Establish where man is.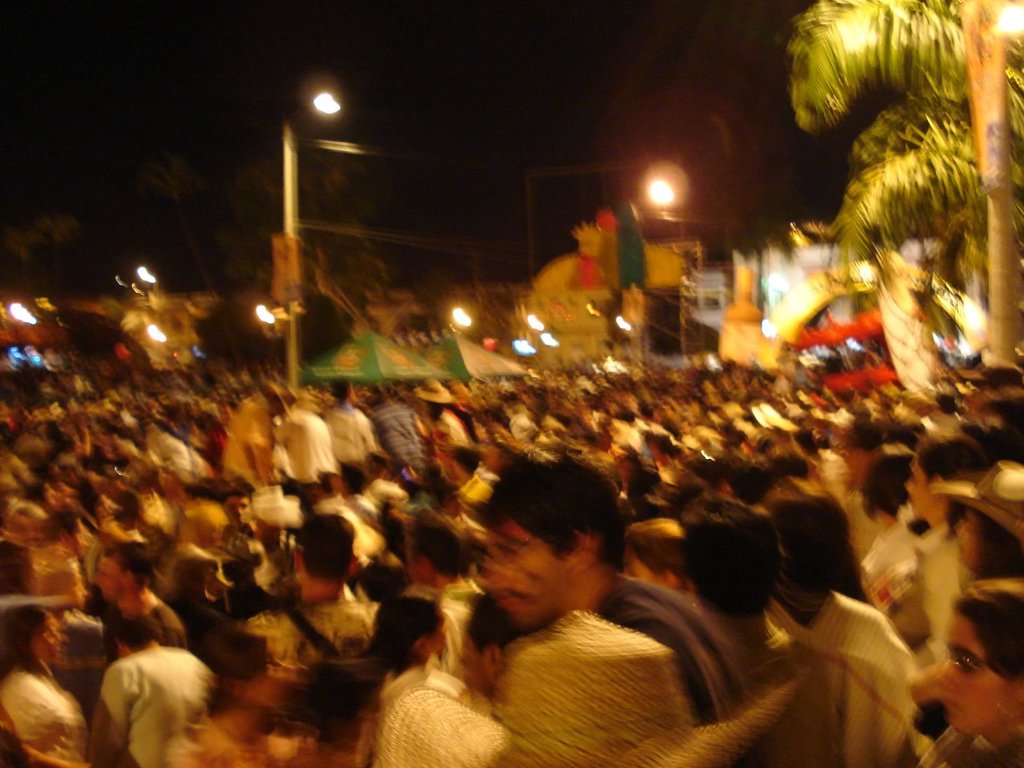
Established at [243, 513, 374, 682].
